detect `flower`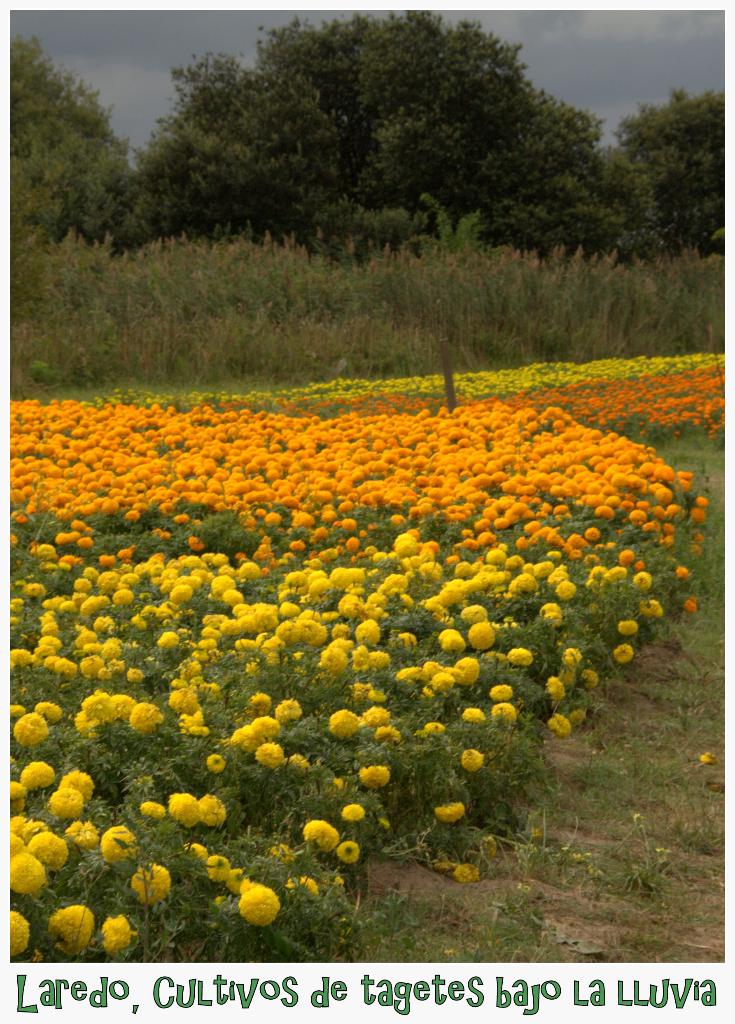
l=133, t=863, r=171, b=911
